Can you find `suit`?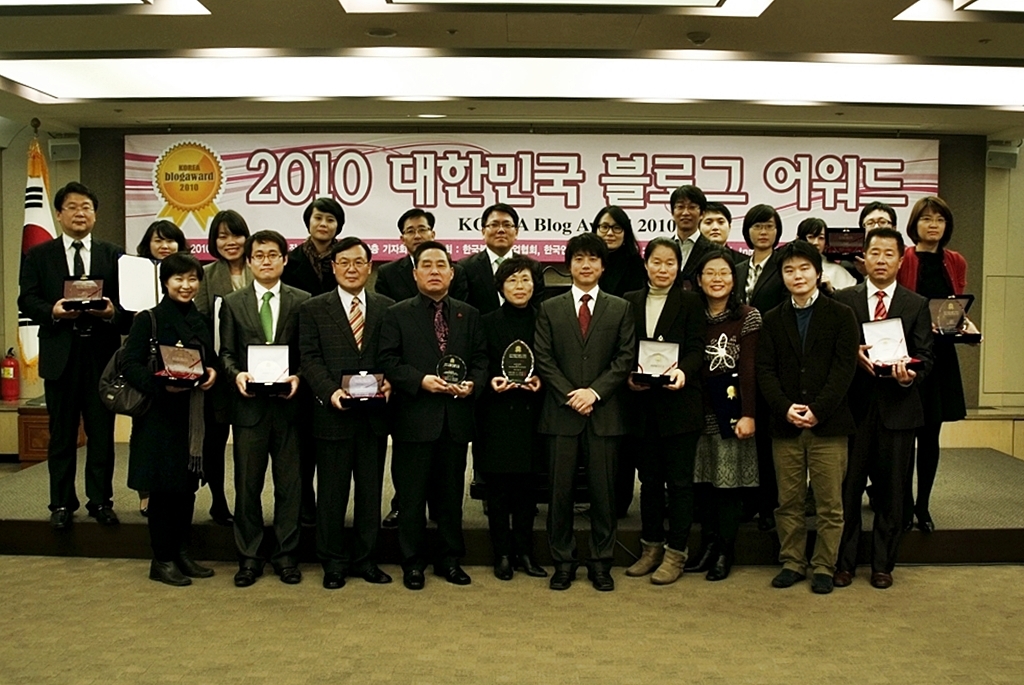
Yes, bounding box: (387, 295, 475, 569).
